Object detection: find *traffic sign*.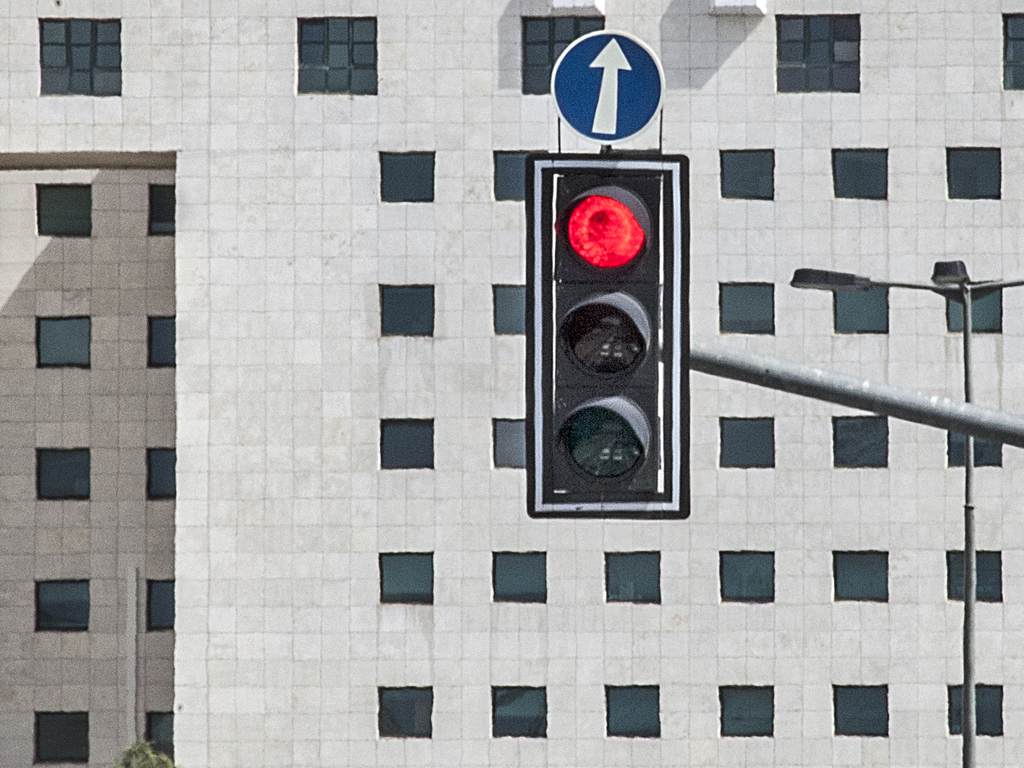
{"x1": 552, "y1": 29, "x2": 669, "y2": 145}.
